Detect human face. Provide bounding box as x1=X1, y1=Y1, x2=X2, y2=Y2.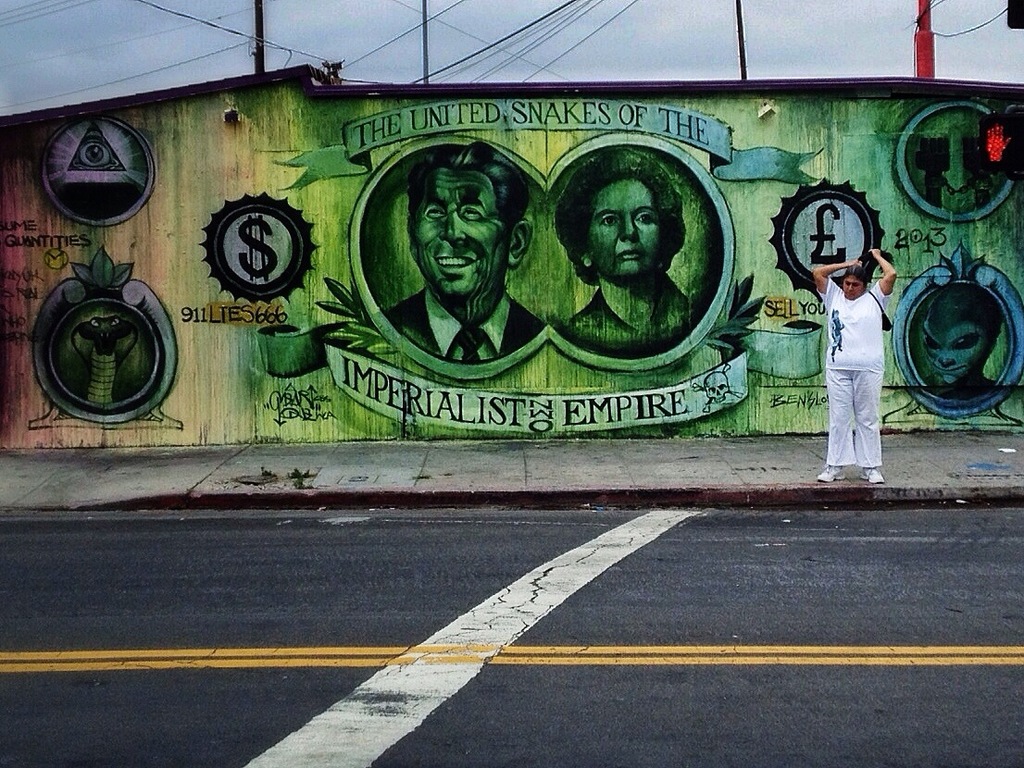
x1=837, y1=280, x2=864, y2=298.
